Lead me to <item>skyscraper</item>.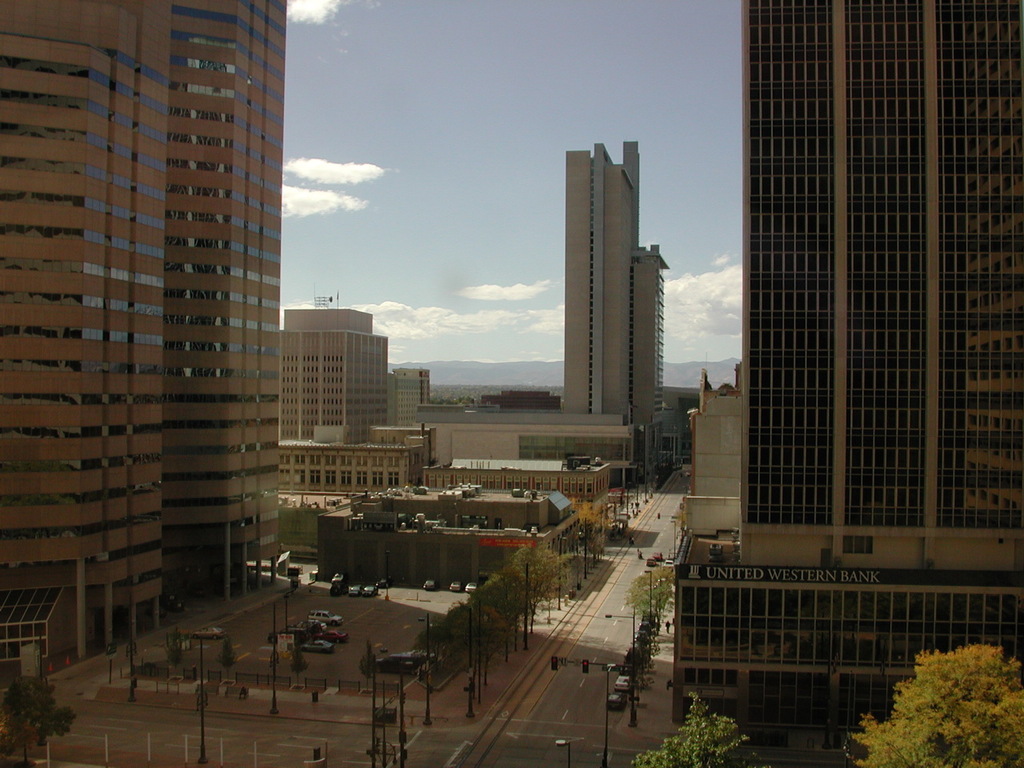
Lead to [672,364,750,726].
